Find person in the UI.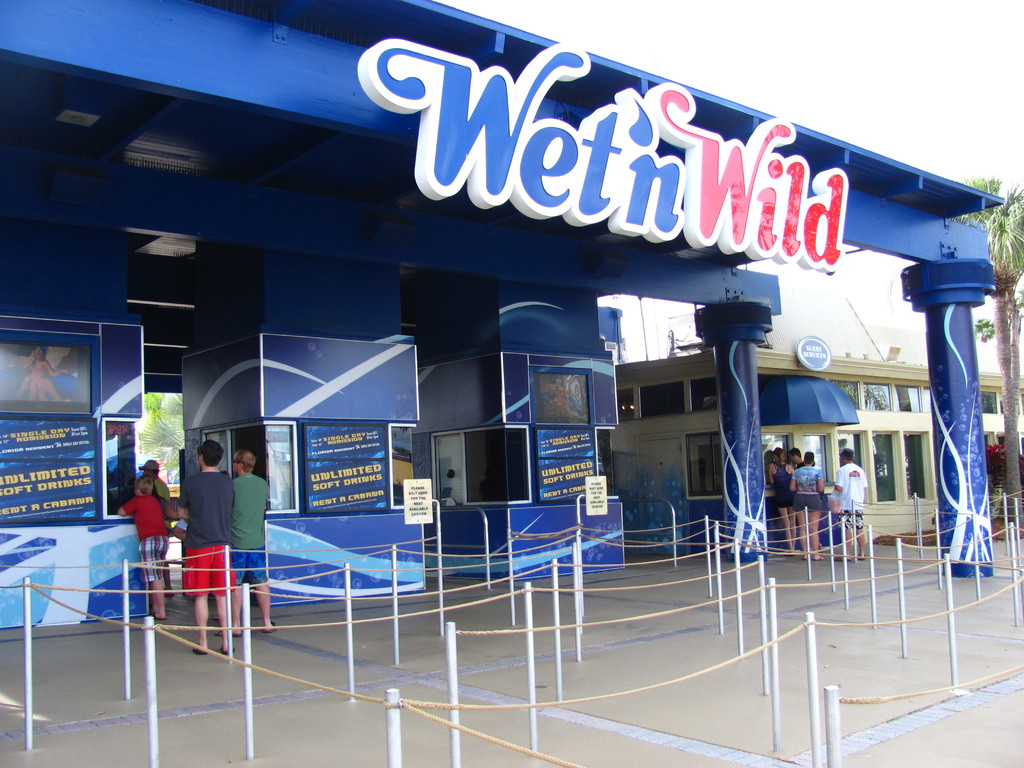
UI element at <box>232,447,271,632</box>.
